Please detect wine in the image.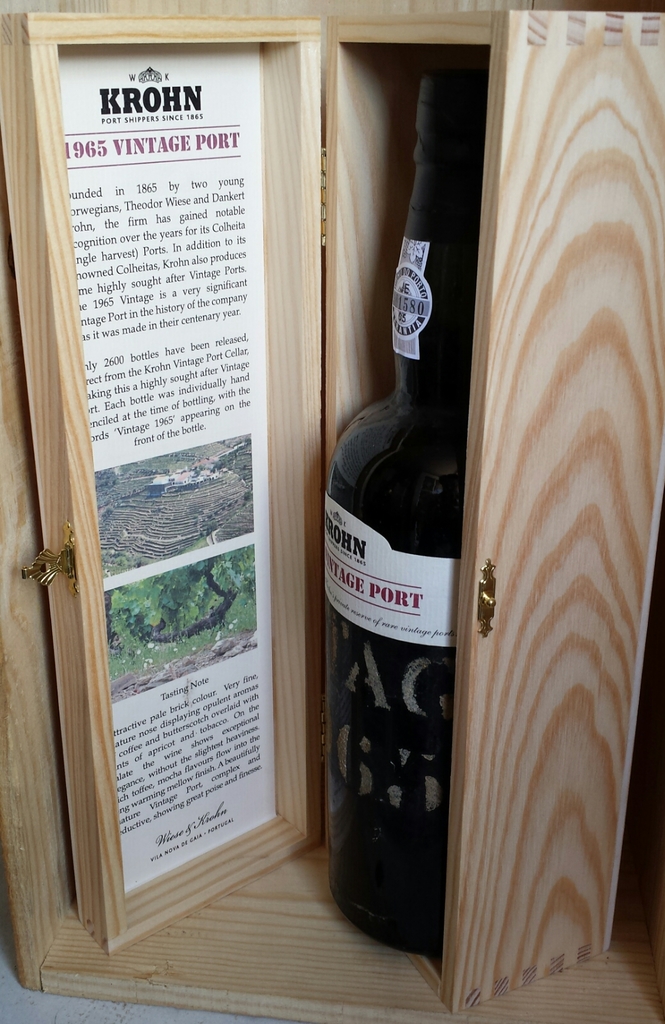
(left=328, top=74, right=501, bottom=929).
